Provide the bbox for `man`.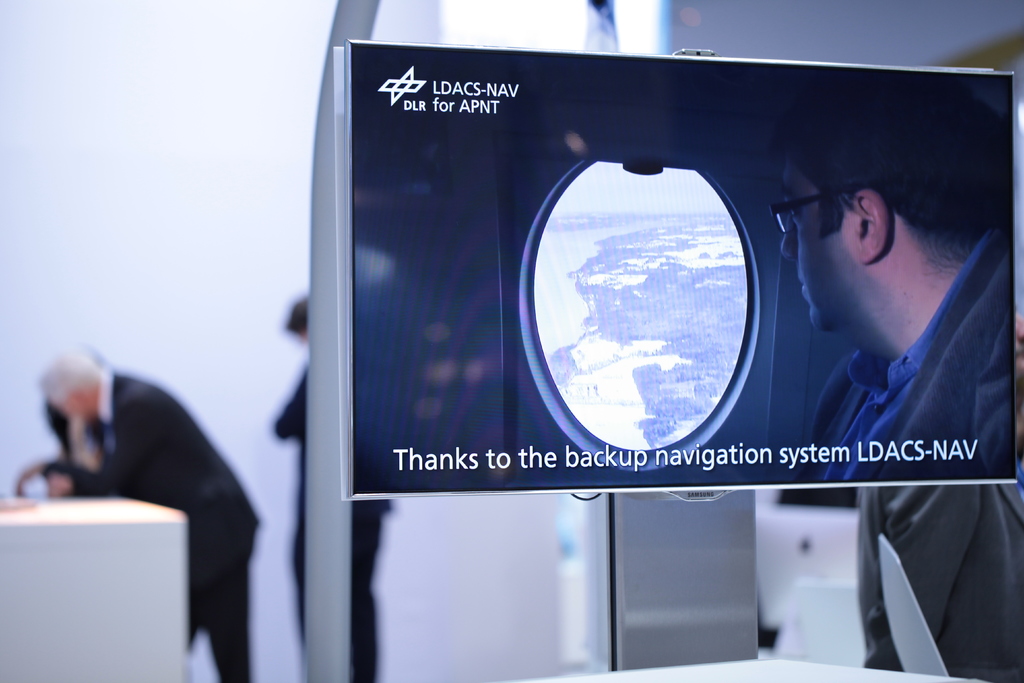
Rect(762, 113, 1018, 618).
